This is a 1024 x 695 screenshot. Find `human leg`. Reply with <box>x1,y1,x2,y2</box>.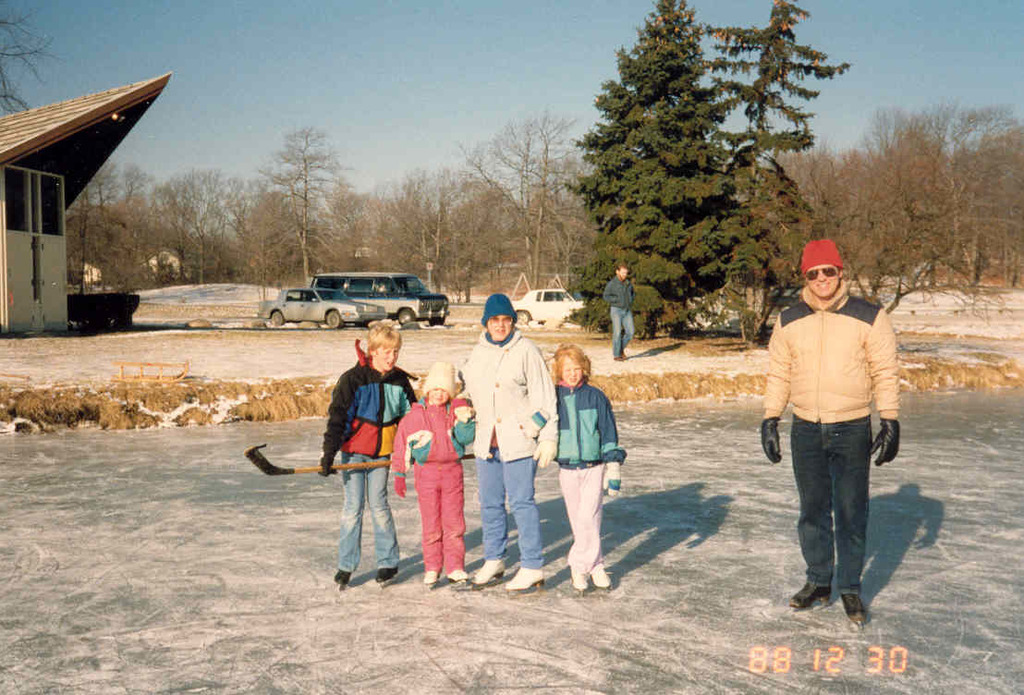
<box>782,411,840,614</box>.
